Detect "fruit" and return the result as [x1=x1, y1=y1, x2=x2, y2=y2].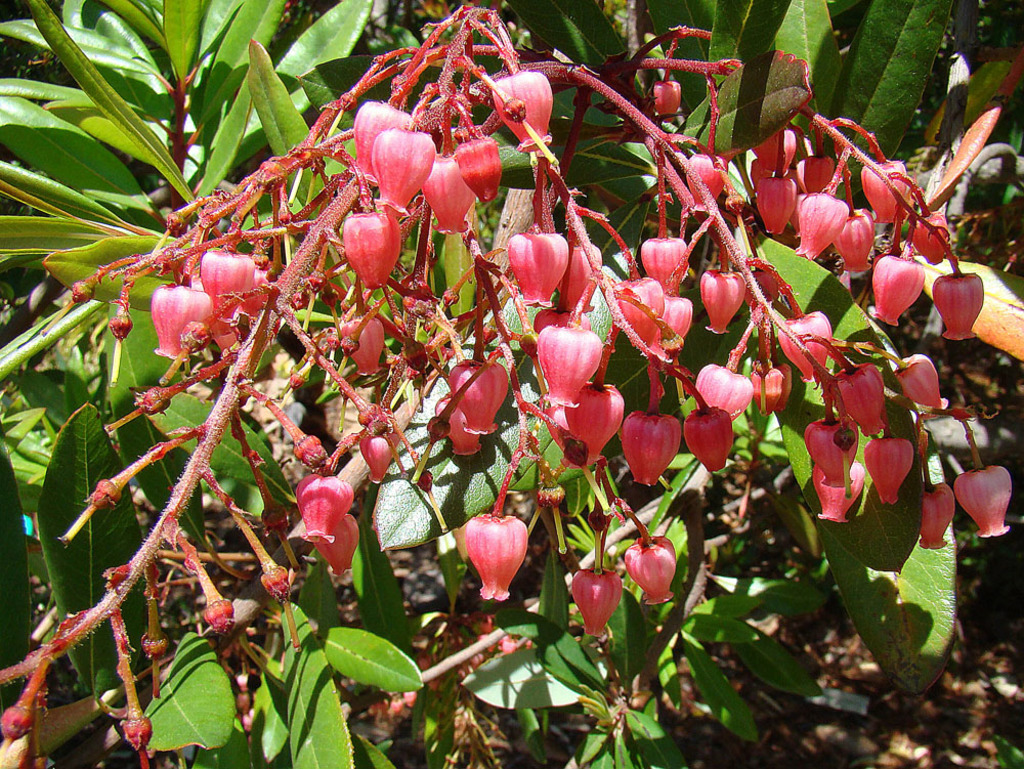
[x1=465, y1=501, x2=524, y2=603].
